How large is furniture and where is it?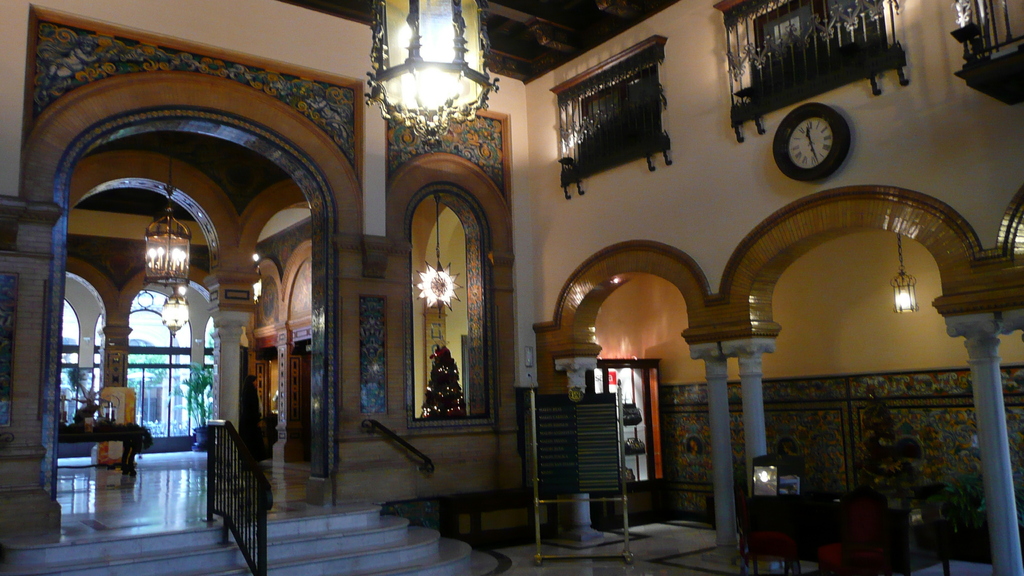
Bounding box: rect(739, 486, 954, 575).
